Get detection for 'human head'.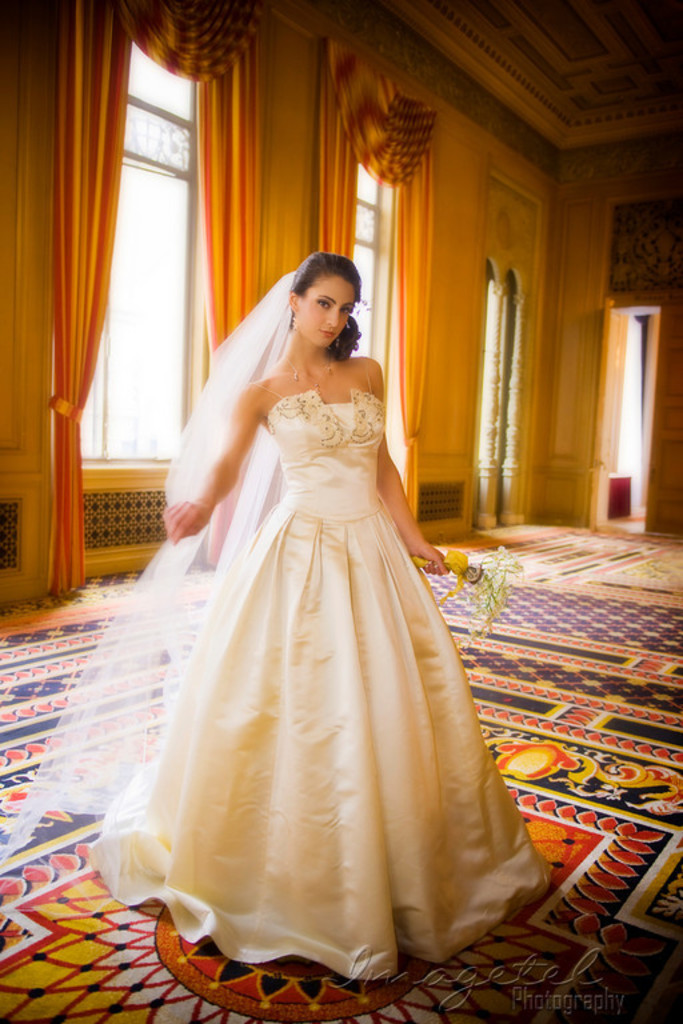
Detection: bbox=(277, 245, 374, 353).
